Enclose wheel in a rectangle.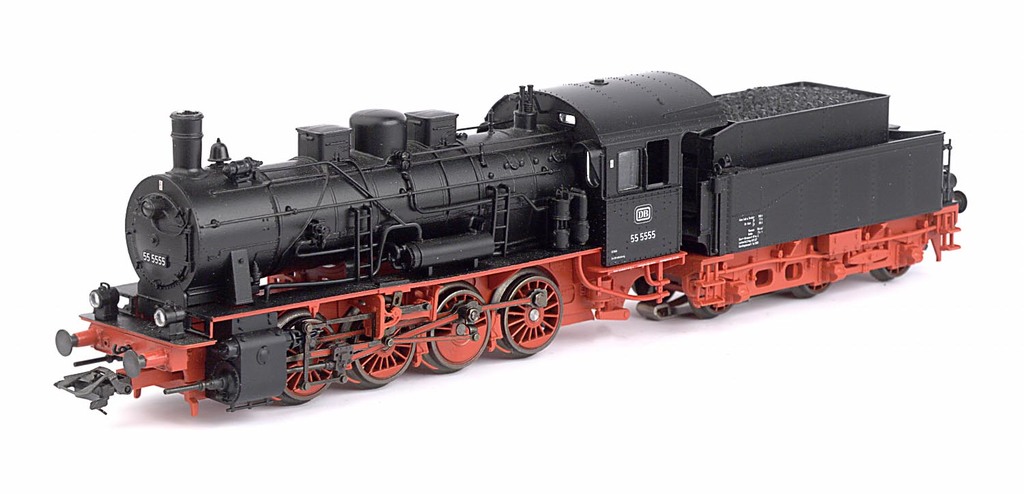
pyautogui.locateOnScreen(873, 263, 903, 279).
